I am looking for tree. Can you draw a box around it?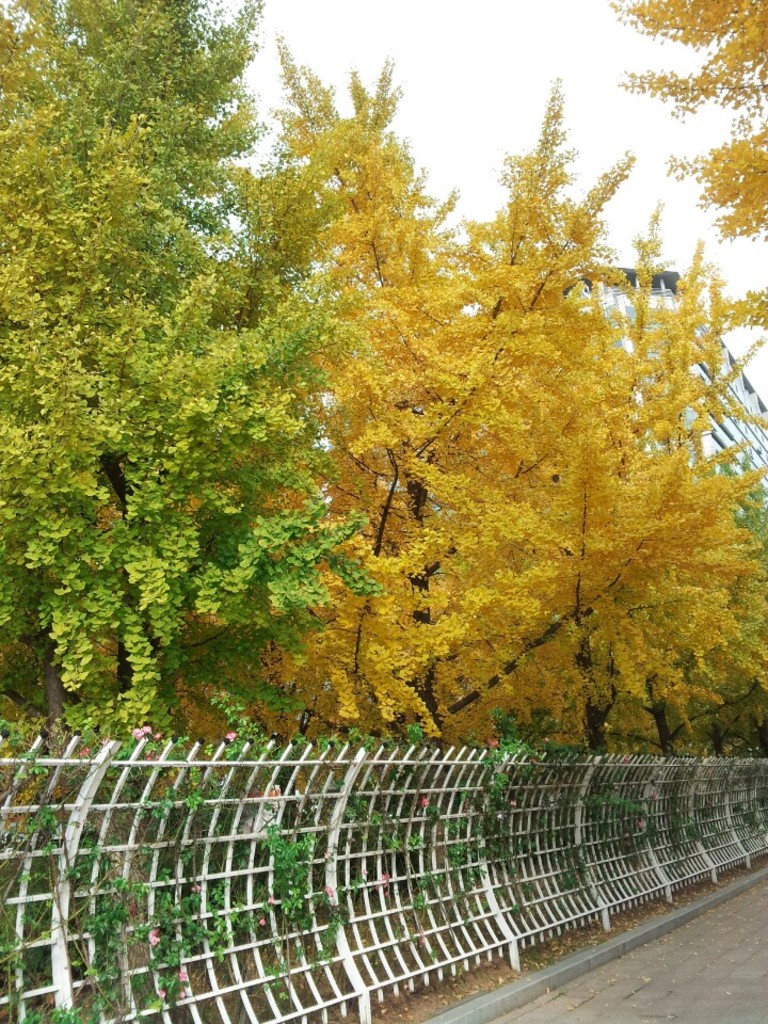
Sure, the bounding box is BBox(0, 0, 380, 775).
